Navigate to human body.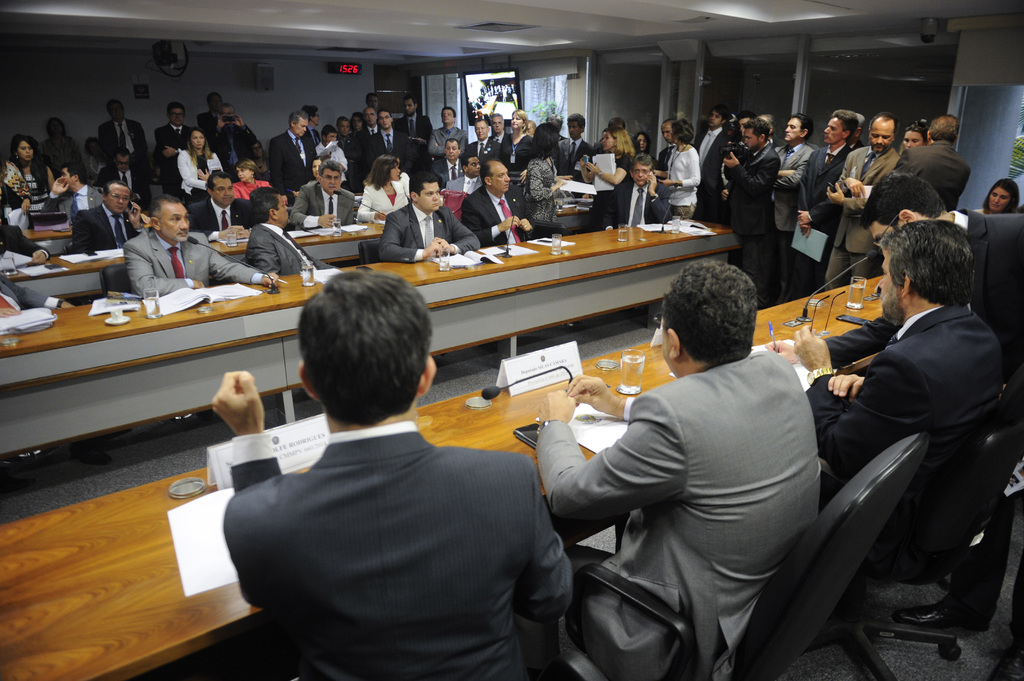
Navigation target: locate(236, 220, 325, 276).
